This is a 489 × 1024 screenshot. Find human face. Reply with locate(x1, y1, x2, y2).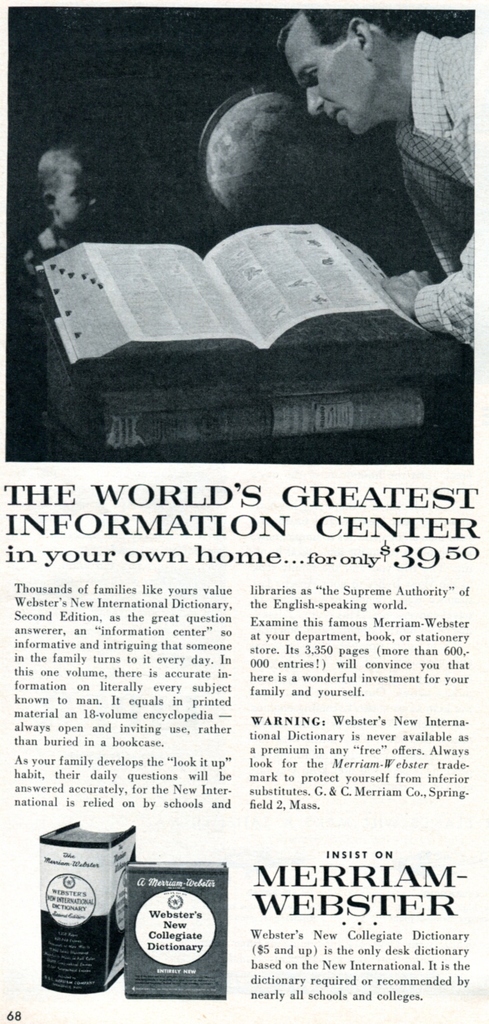
locate(283, 22, 377, 136).
